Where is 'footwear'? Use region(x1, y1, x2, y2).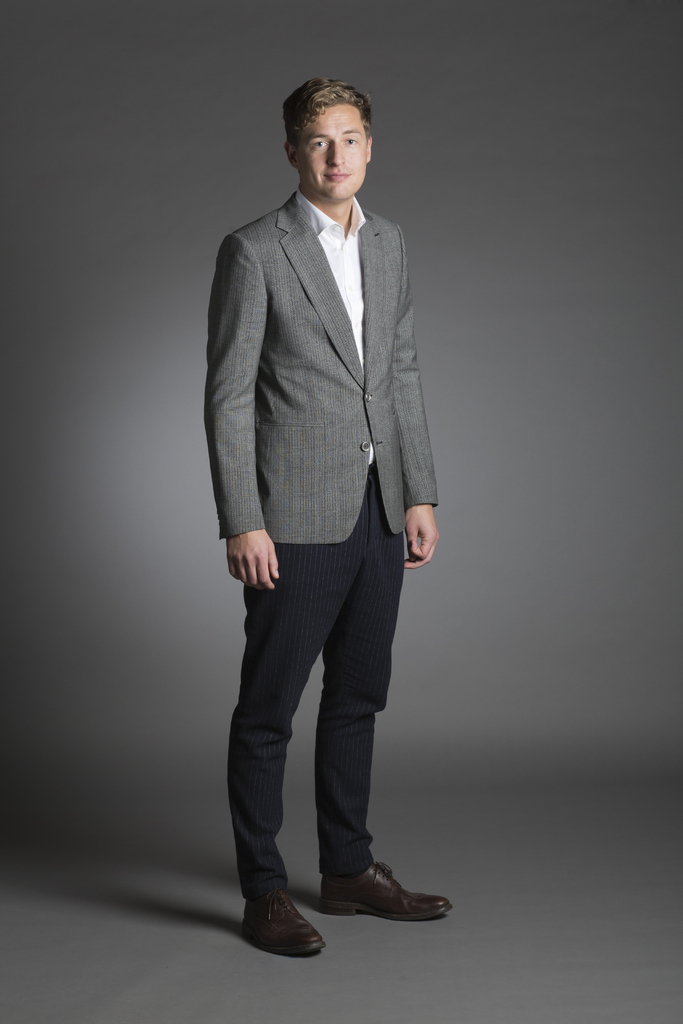
region(321, 862, 454, 920).
